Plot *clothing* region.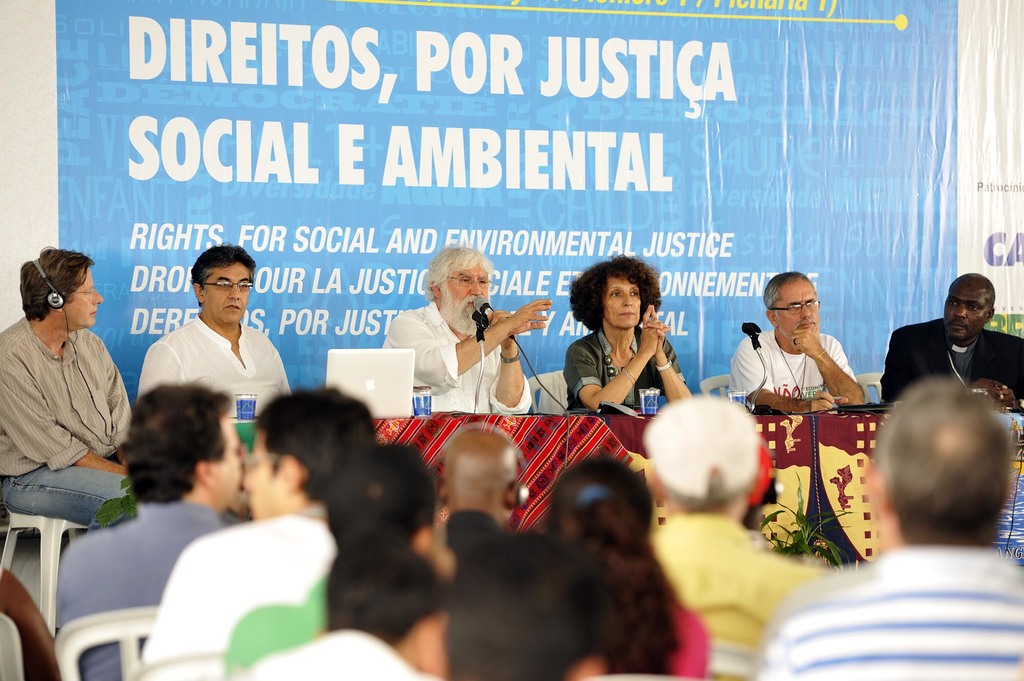
Plotted at locate(880, 318, 1023, 414).
